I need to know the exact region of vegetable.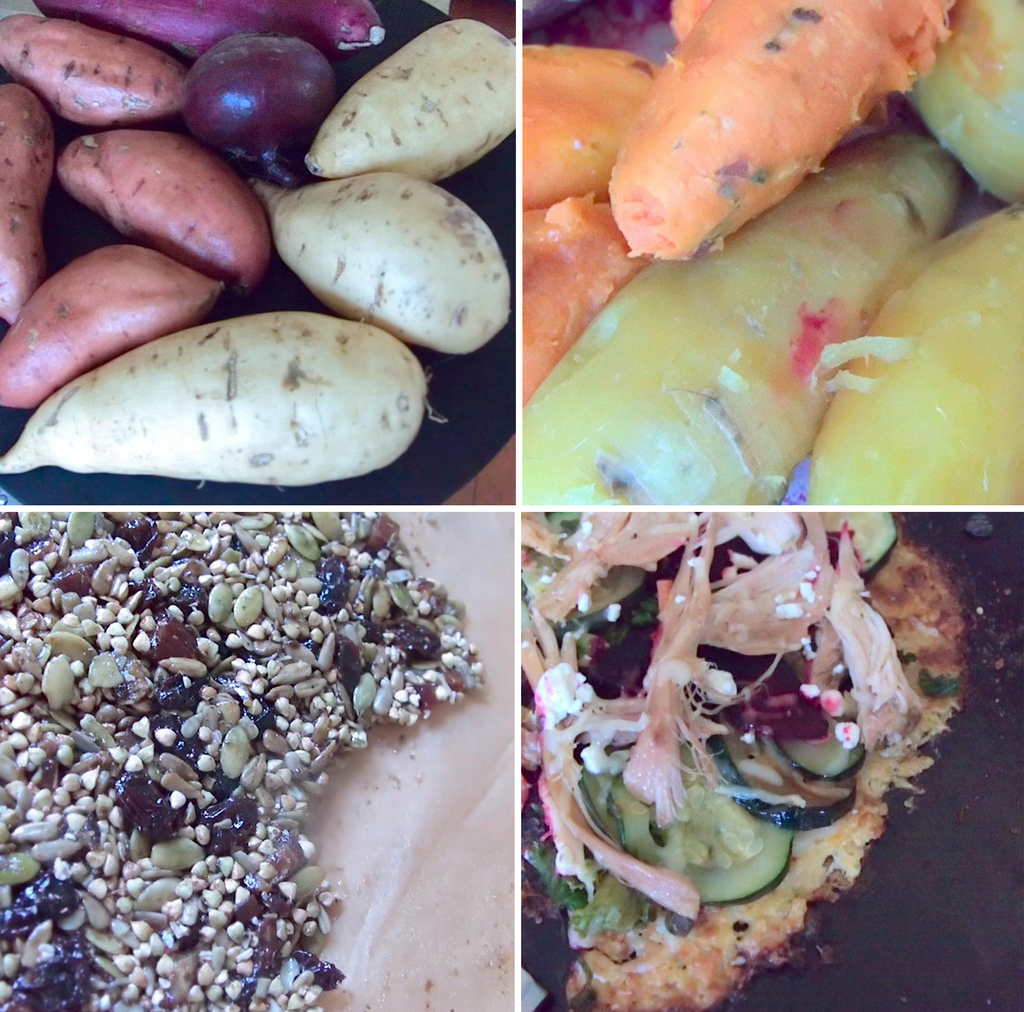
Region: (248,171,512,356).
